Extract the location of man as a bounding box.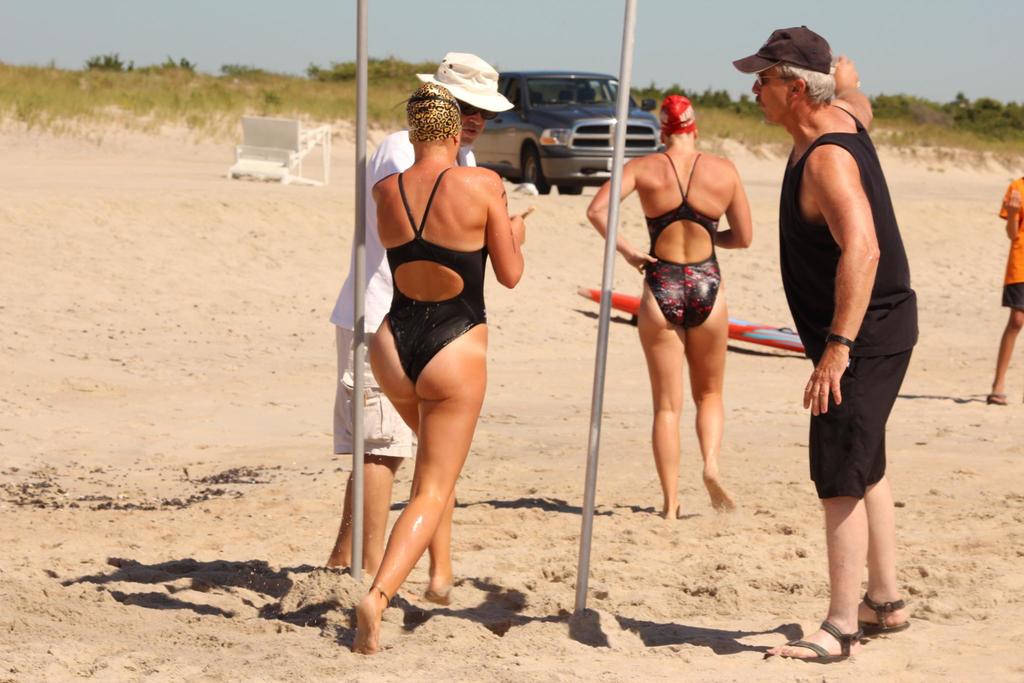
[757,17,932,642].
